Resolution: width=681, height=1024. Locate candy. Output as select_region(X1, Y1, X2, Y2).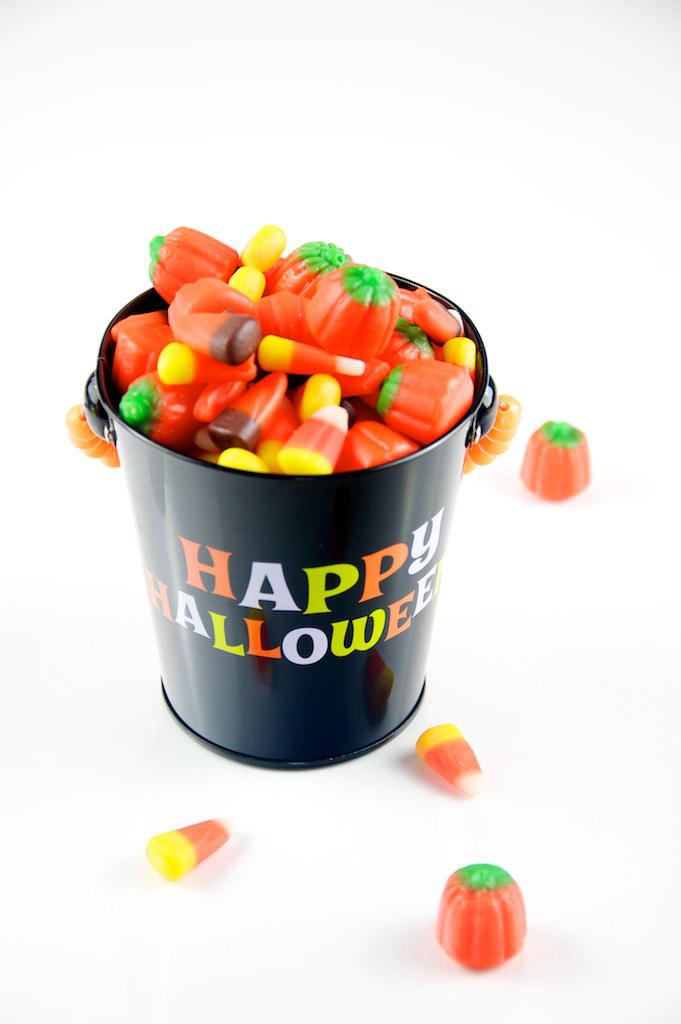
select_region(518, 420, 596, 505).
